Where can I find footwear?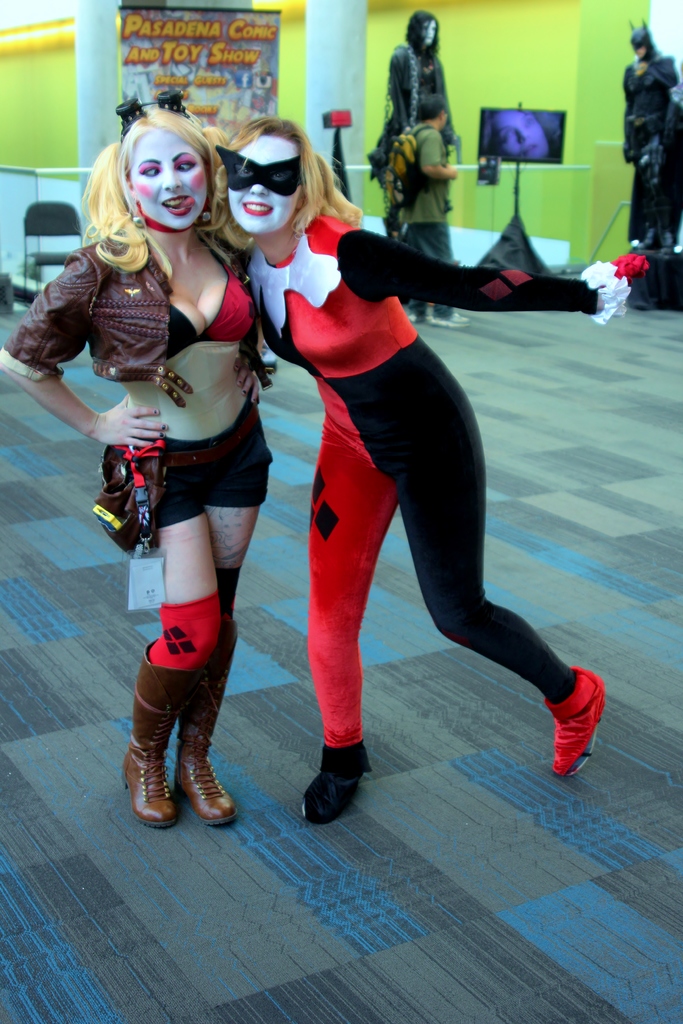
You can find it at {"x1": 431, "y1": 299, "x2": 466, "y2": 330}.
